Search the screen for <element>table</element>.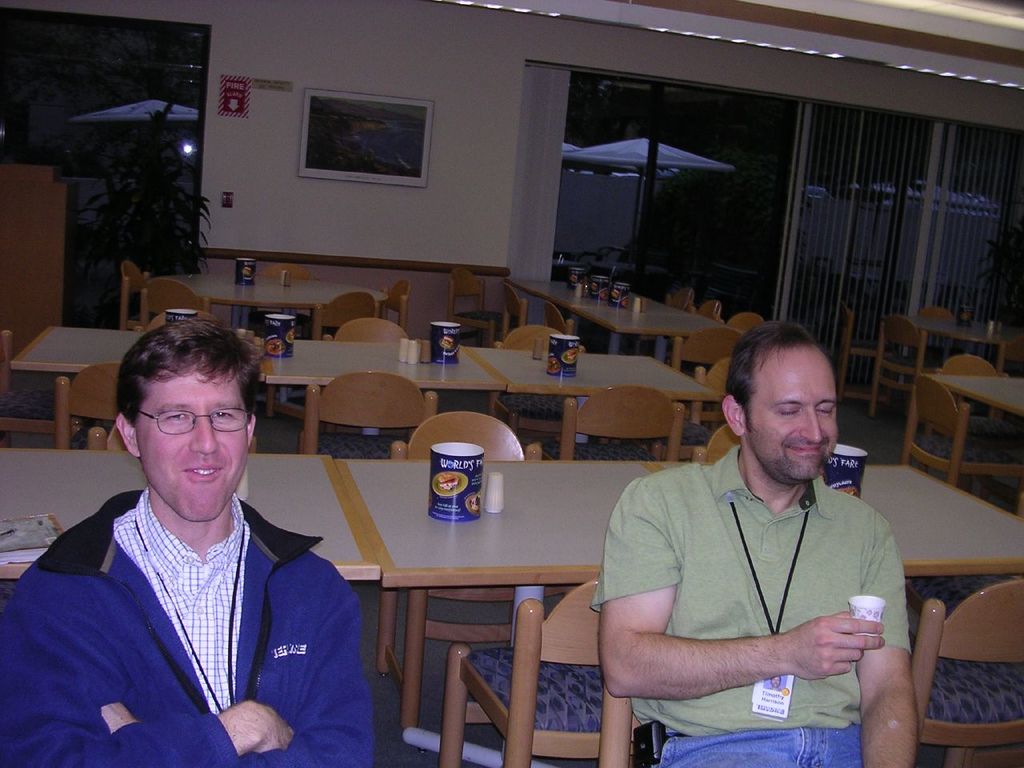
Found at [338,450,1023,726].
